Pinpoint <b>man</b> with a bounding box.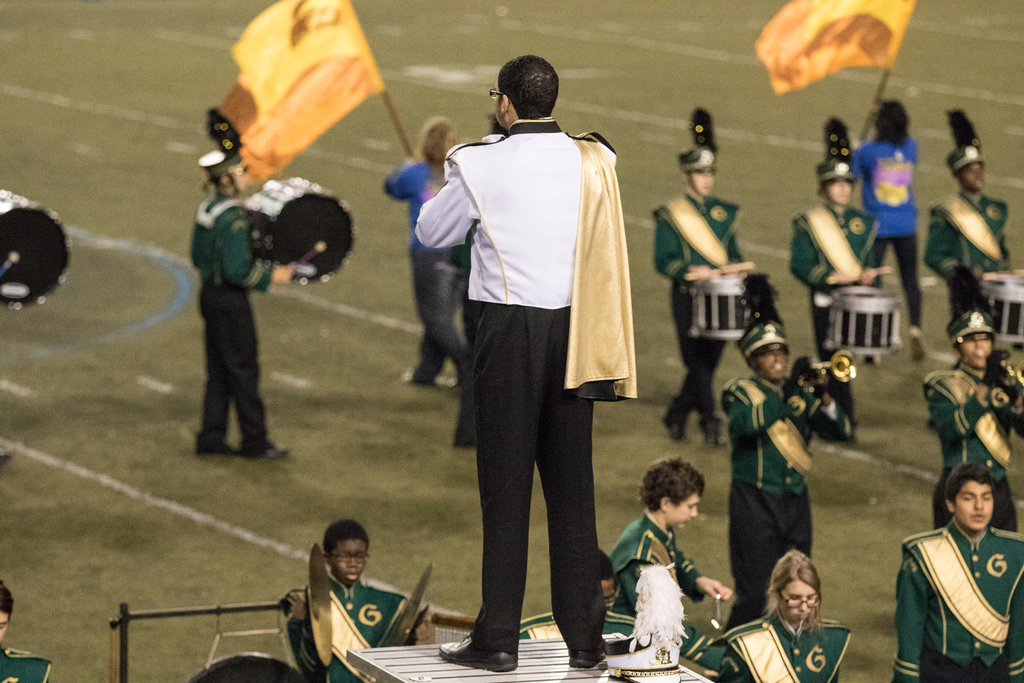
region(923, 313, 1023, 529).
